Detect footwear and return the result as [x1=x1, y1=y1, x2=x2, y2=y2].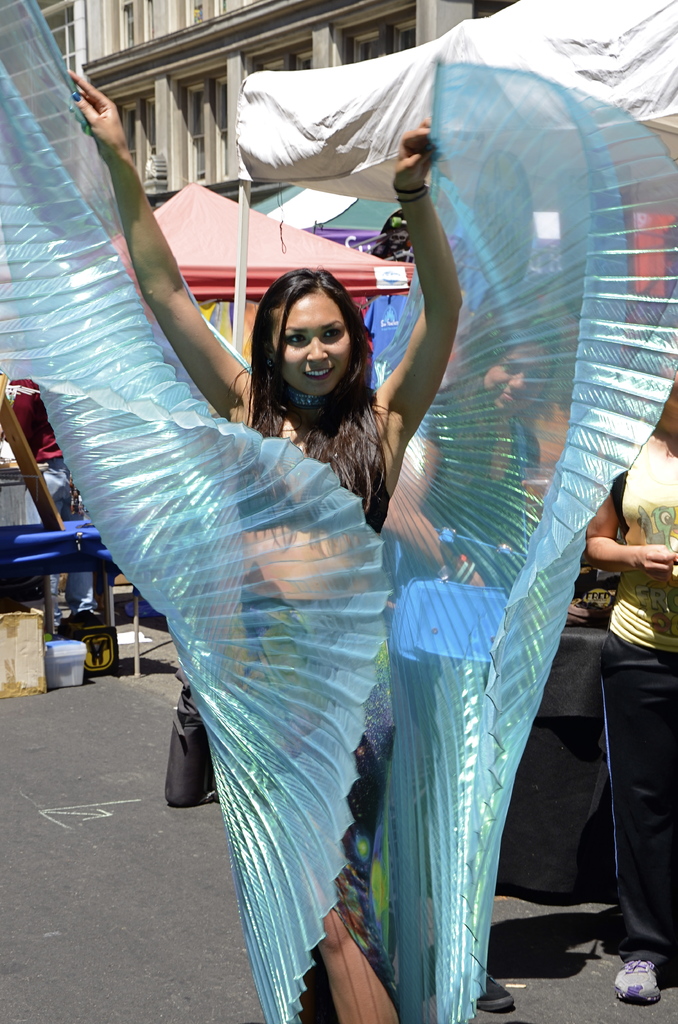
[x1=611, y1=958, x2=663, y2=1009].
